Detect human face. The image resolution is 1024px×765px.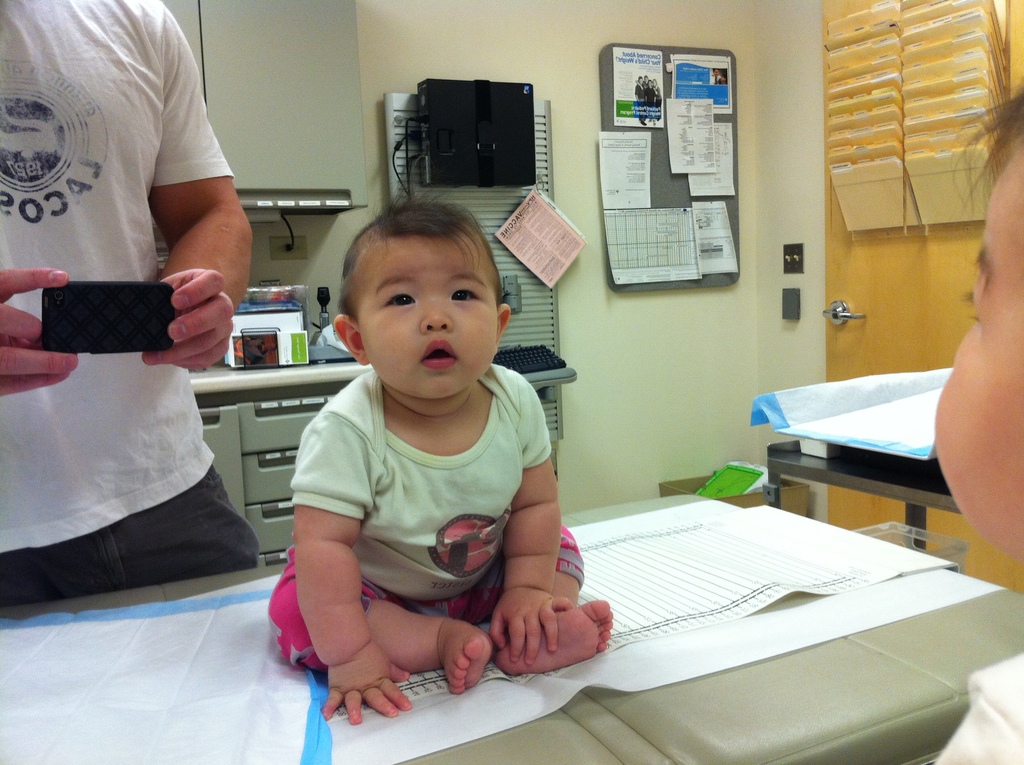
<box>932,158,1023,552</box>.
